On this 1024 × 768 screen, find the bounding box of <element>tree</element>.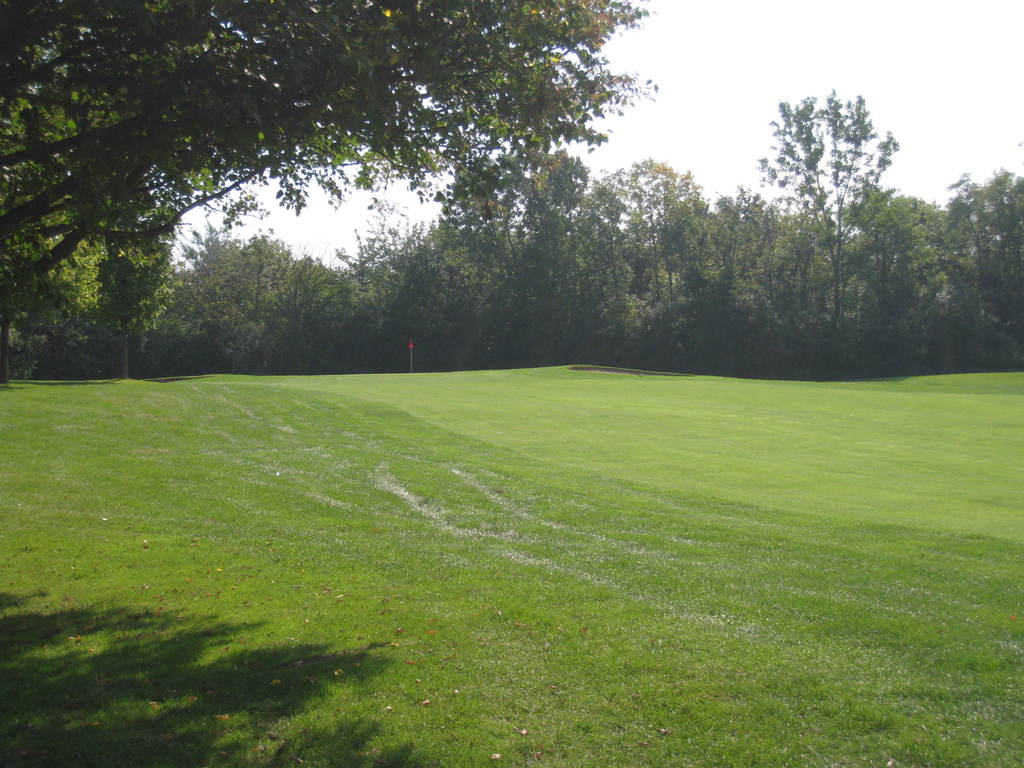
Bounding box: <region>149, 228, 367, 390</region>.
